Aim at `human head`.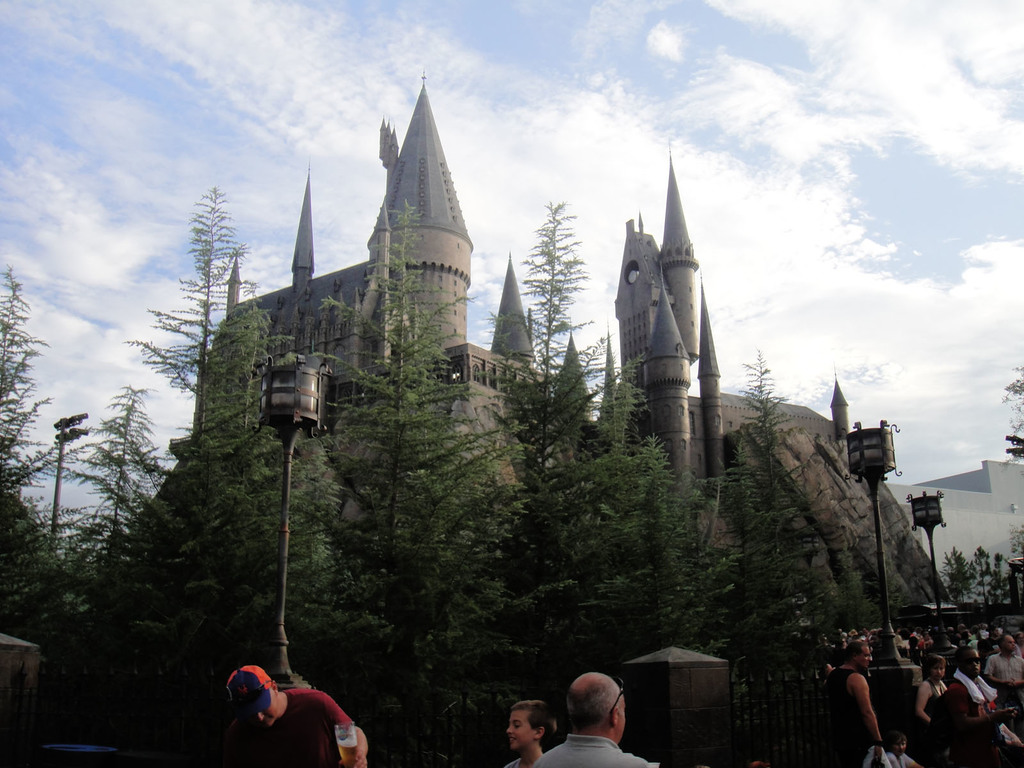
Aimed at (507,700,553,752).
